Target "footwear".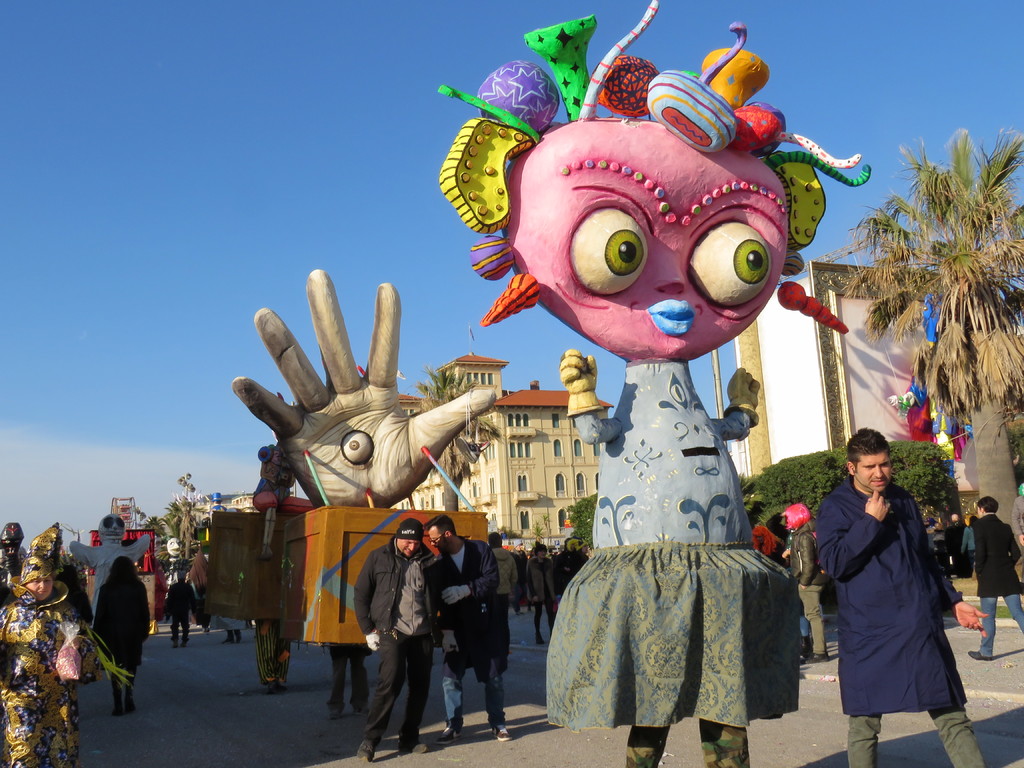
Target region: locate(489, 724, 513, 742).
